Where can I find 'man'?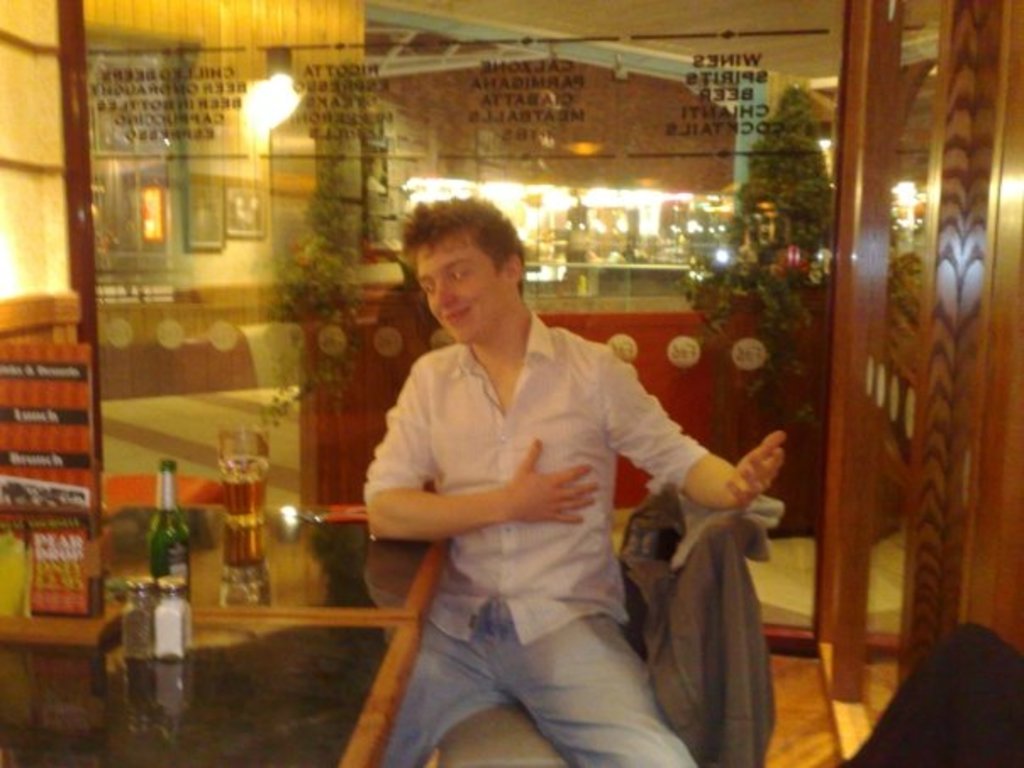
You can find it at bbox=(341, 193, 768, 734).
